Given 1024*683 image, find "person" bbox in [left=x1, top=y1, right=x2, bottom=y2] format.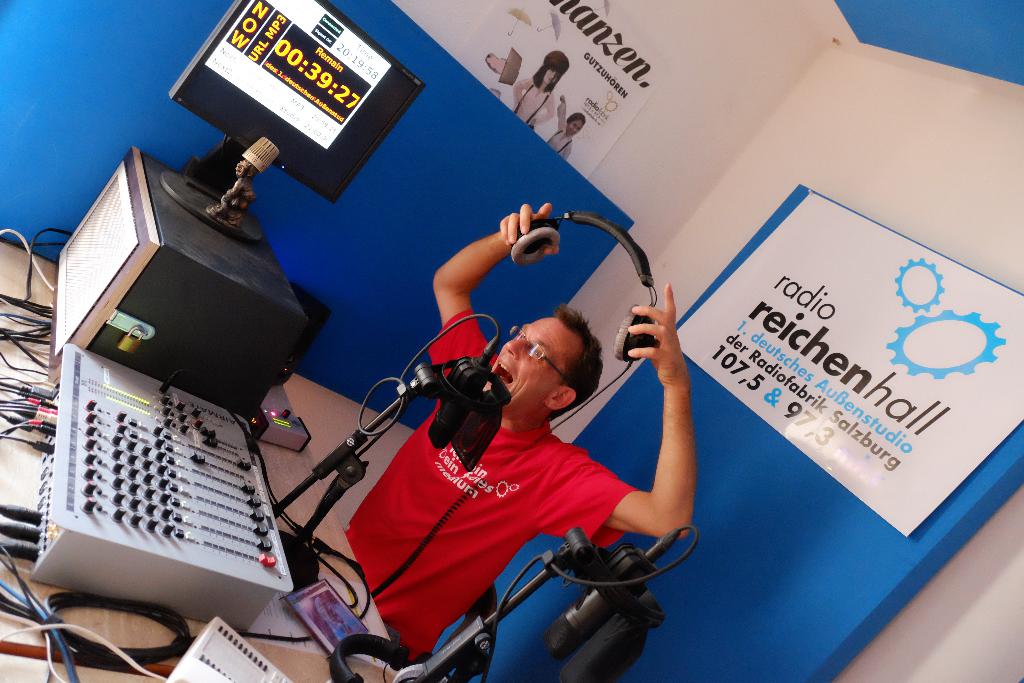
[left=546, top=99, right=586, bottom=163].
